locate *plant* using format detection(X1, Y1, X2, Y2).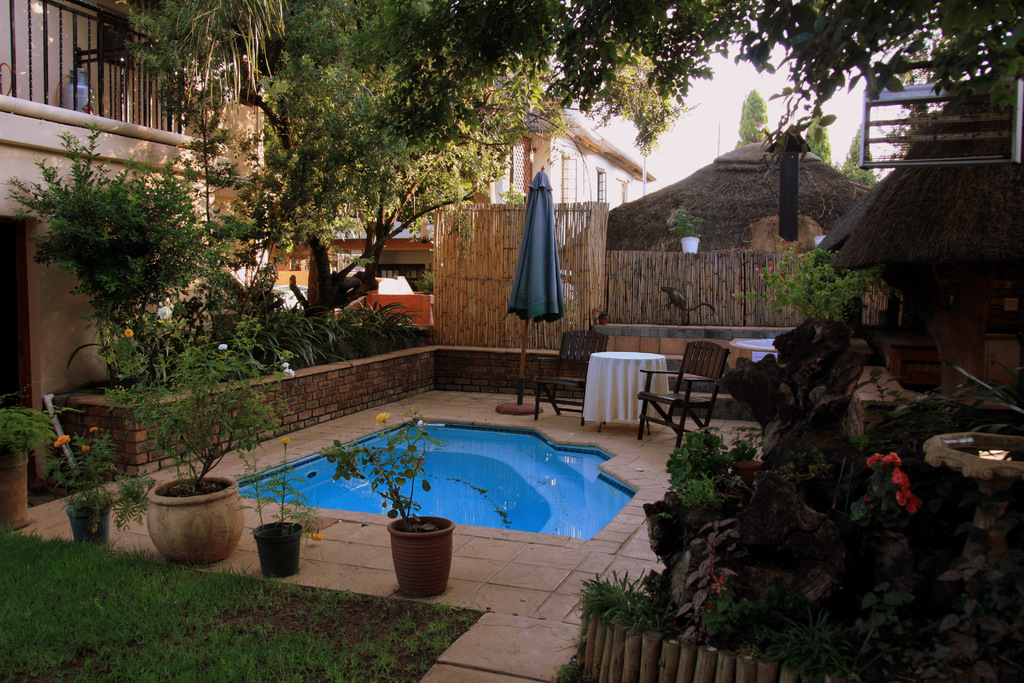
detection(666, 425, 724, 475).
